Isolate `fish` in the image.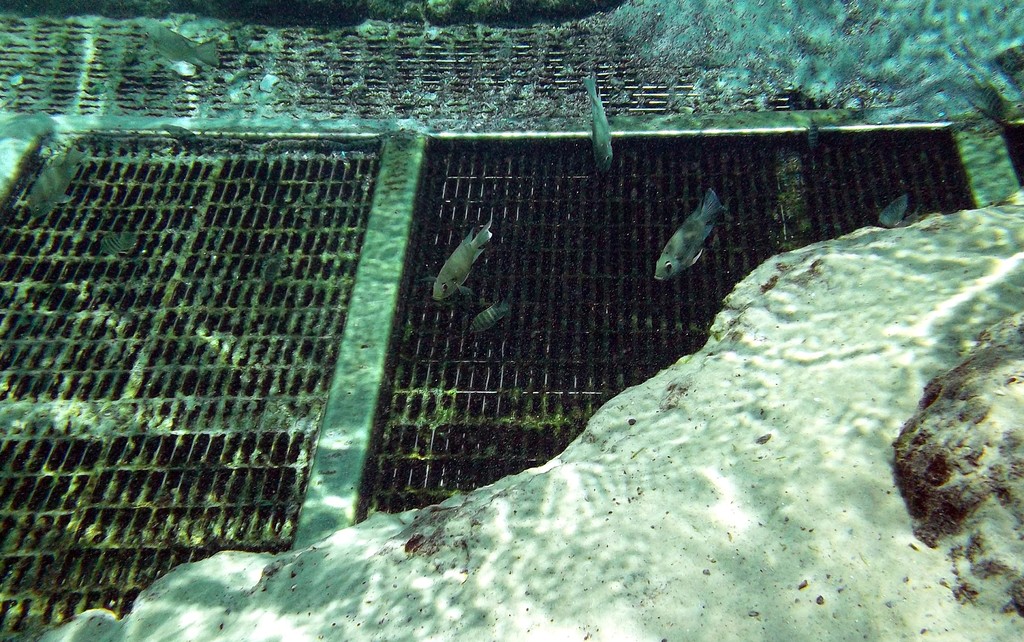
Isolated region: crop(470, 300, 509, 335).
